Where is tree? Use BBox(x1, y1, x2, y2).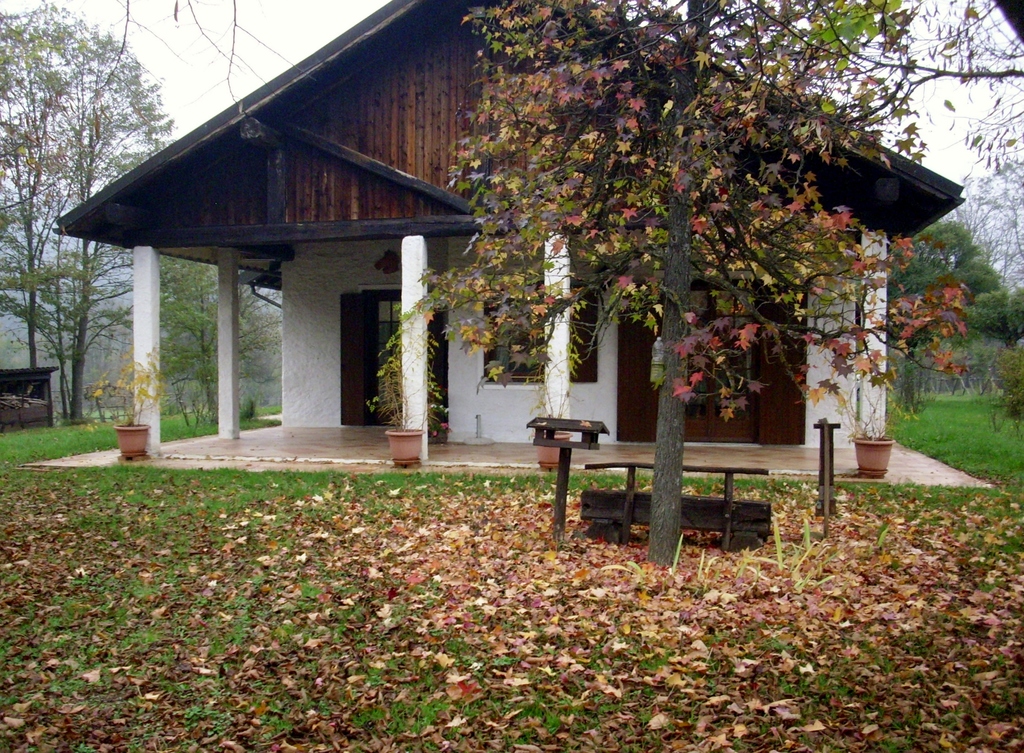
BBox(950, 126, 1023, 350).
